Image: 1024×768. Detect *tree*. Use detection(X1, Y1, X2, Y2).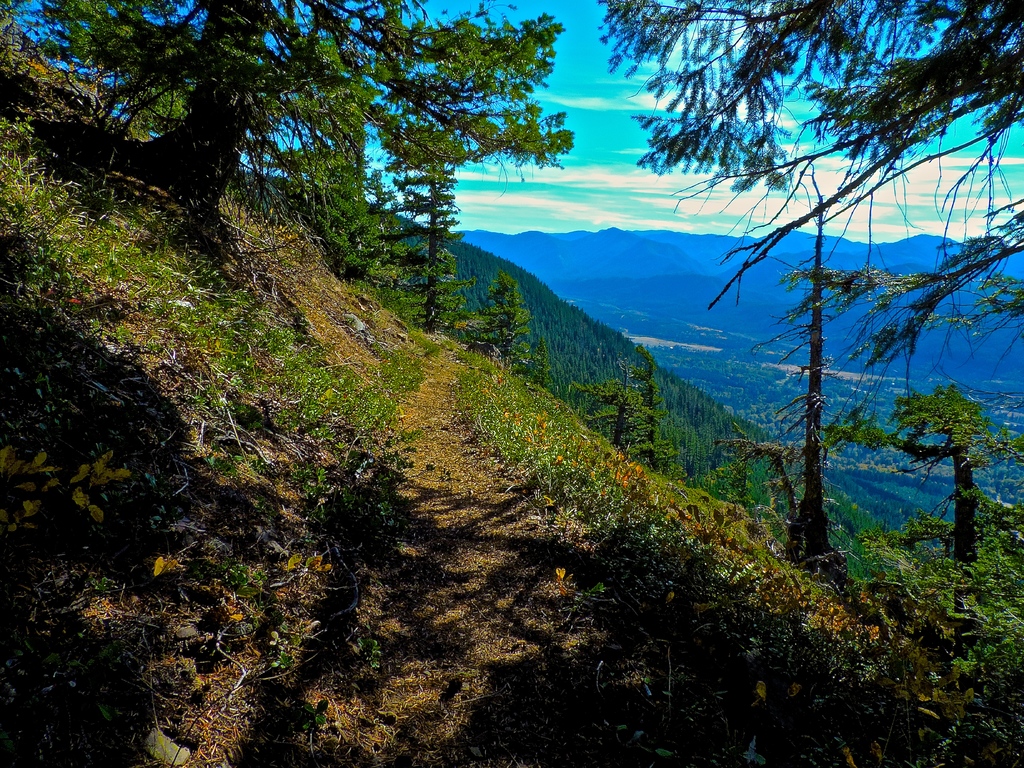
detection(575, 364, 641, 452).
